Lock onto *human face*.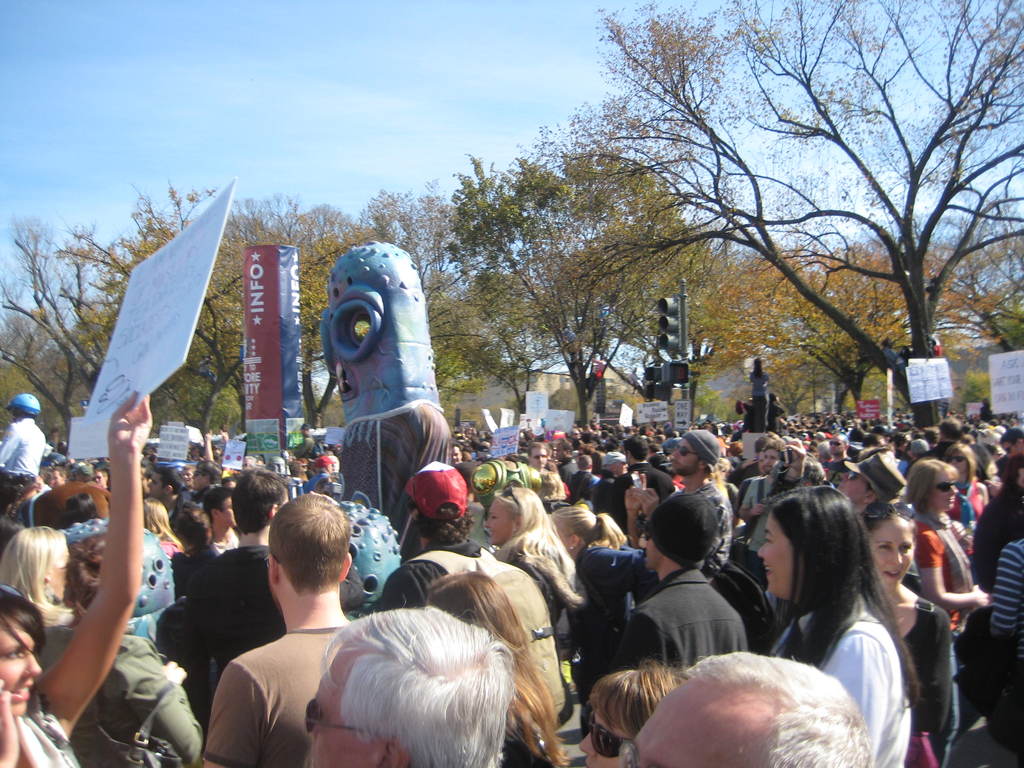
Locked: BBox(305, 643, 385, 767).
